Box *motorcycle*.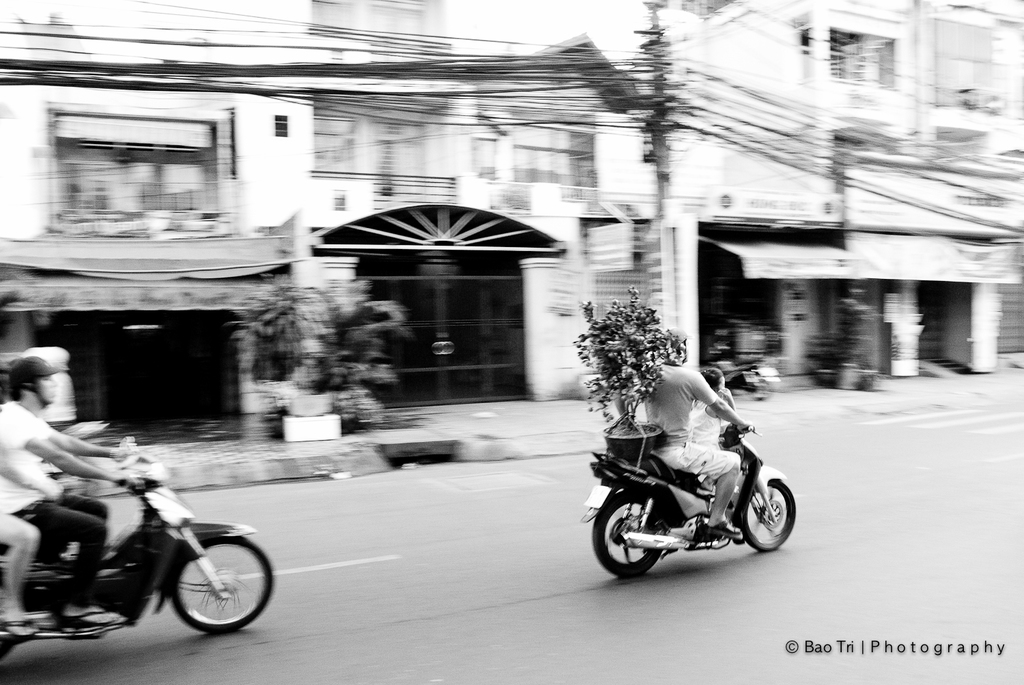
584:414:806:581.
